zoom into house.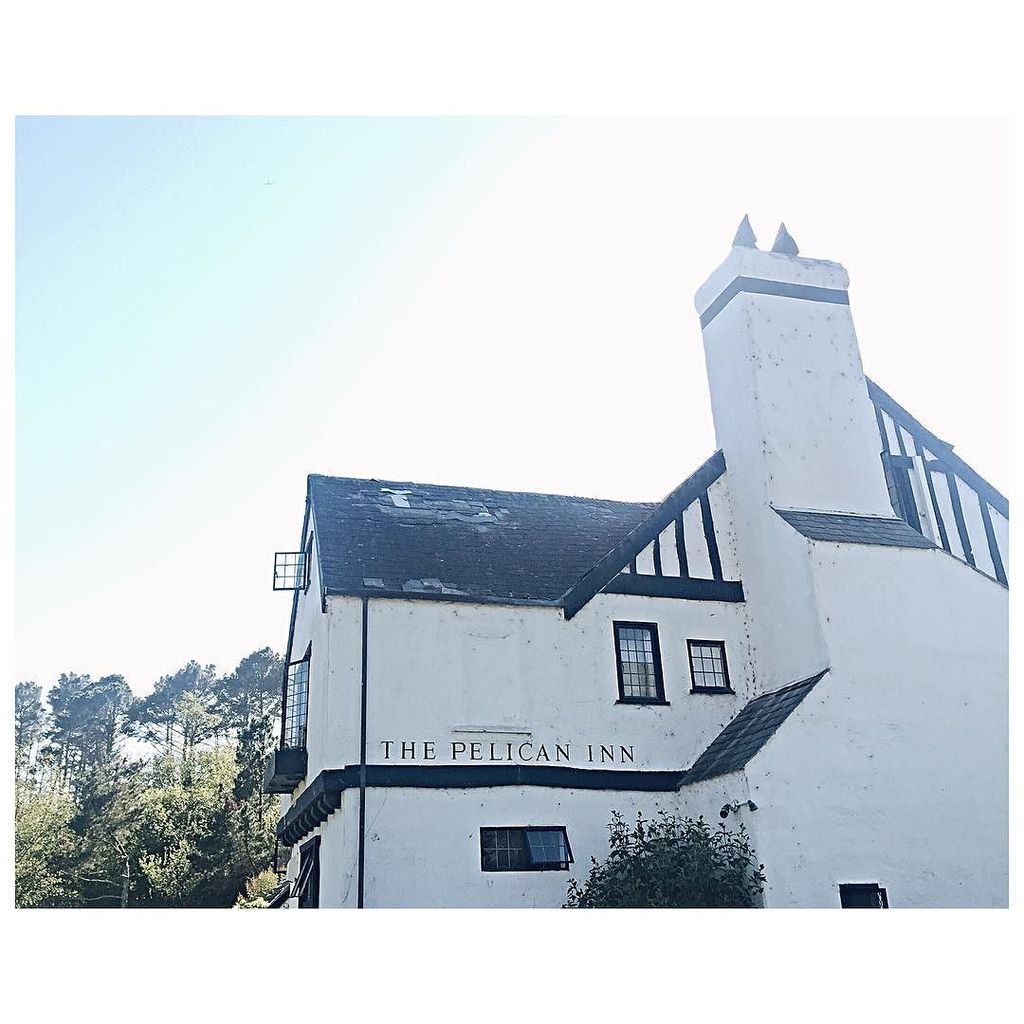
Zoom target: bbox=(241, 308, 970, 913).
